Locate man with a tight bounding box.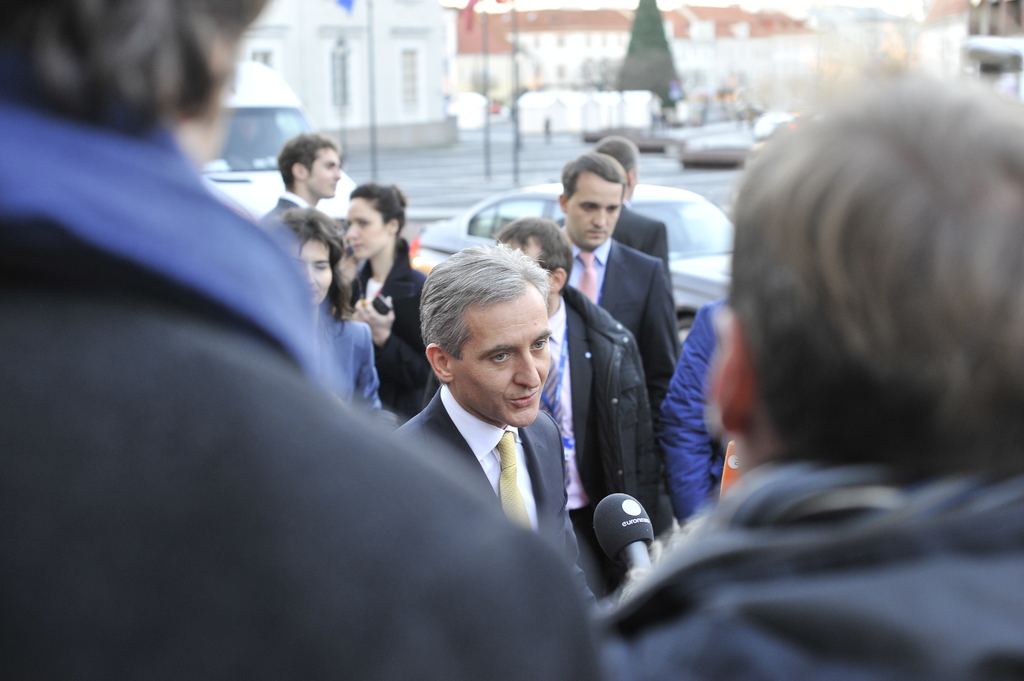
bbox(5, 0, 604, 680).
